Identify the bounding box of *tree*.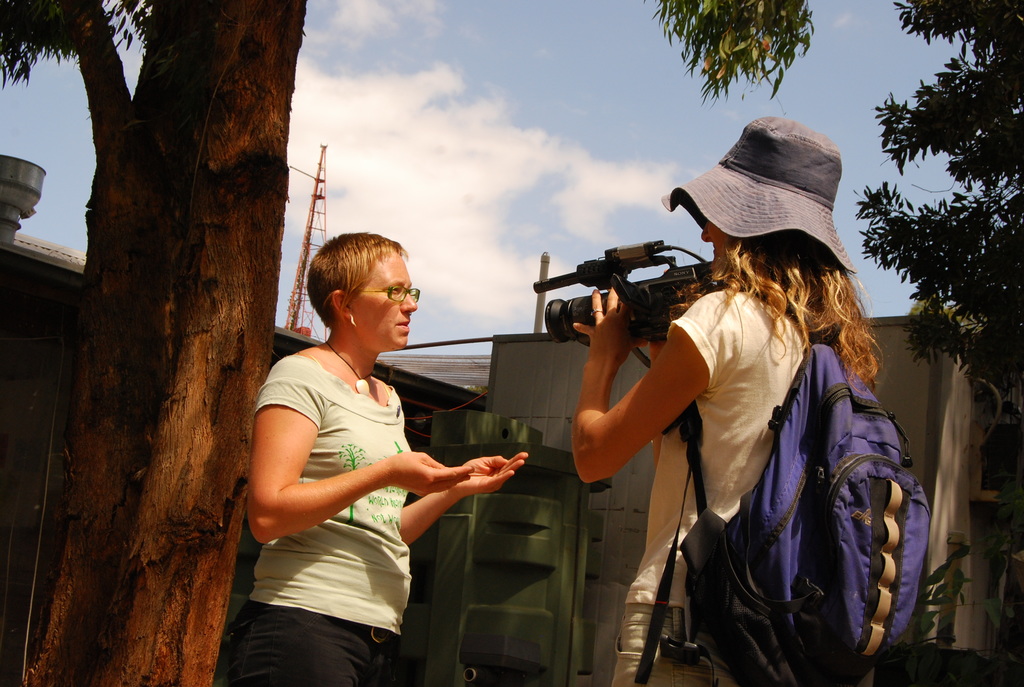
crop(0, 0, 310, 686).
